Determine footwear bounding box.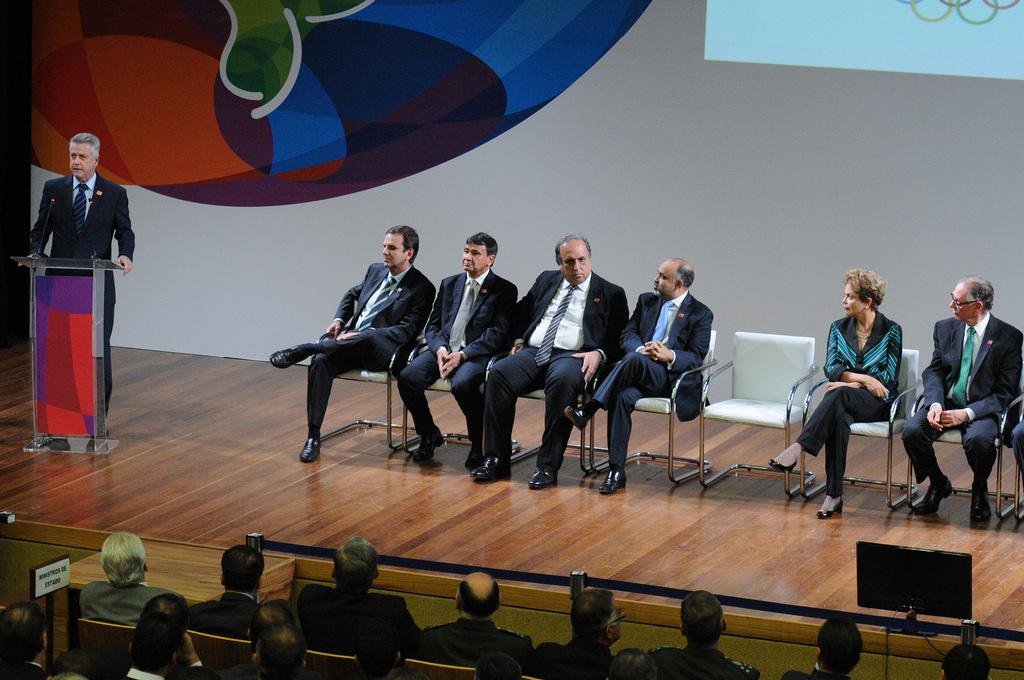
Determined: crop(296, 434, 321, 460).
